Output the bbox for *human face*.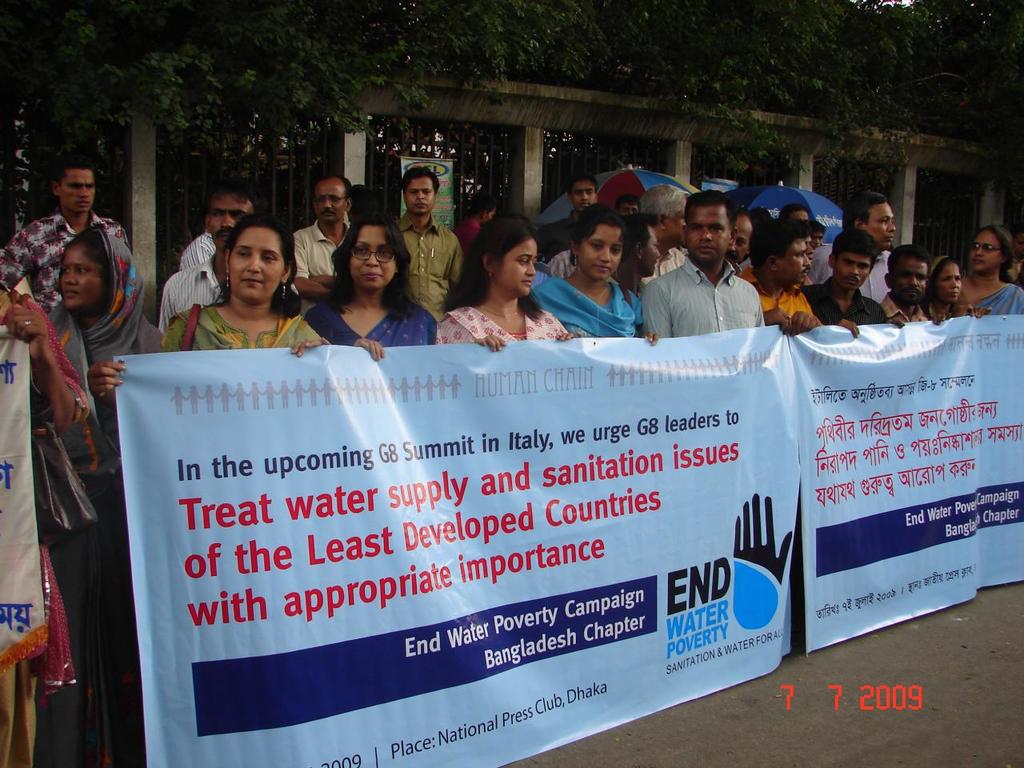
Rect(865, 202, 895, 245).
